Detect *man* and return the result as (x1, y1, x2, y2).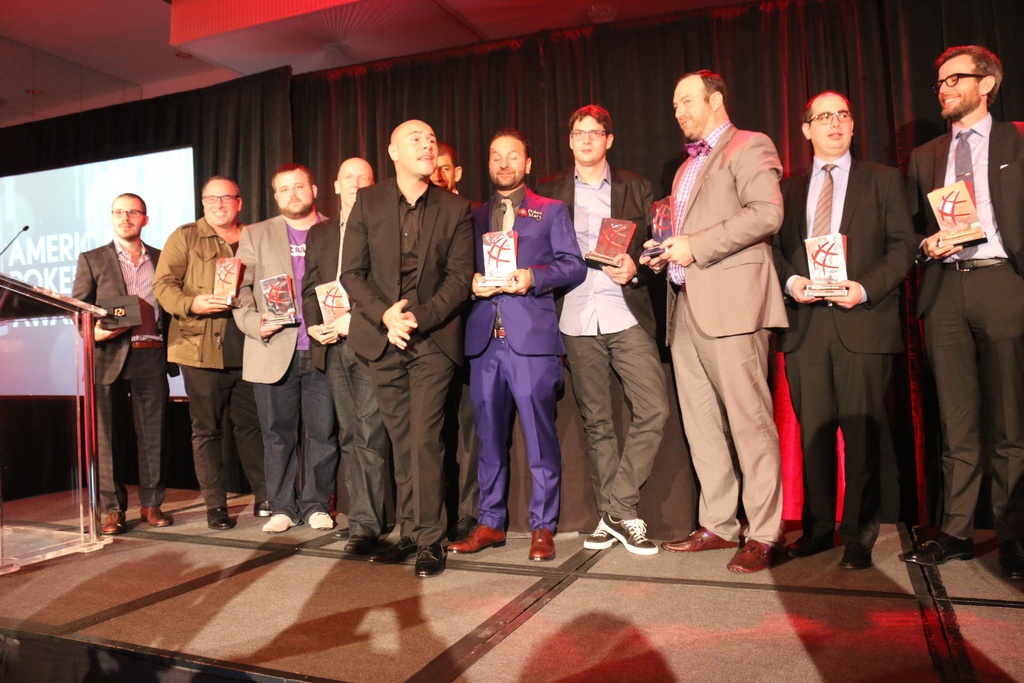
(430, 138, 481, 548).
